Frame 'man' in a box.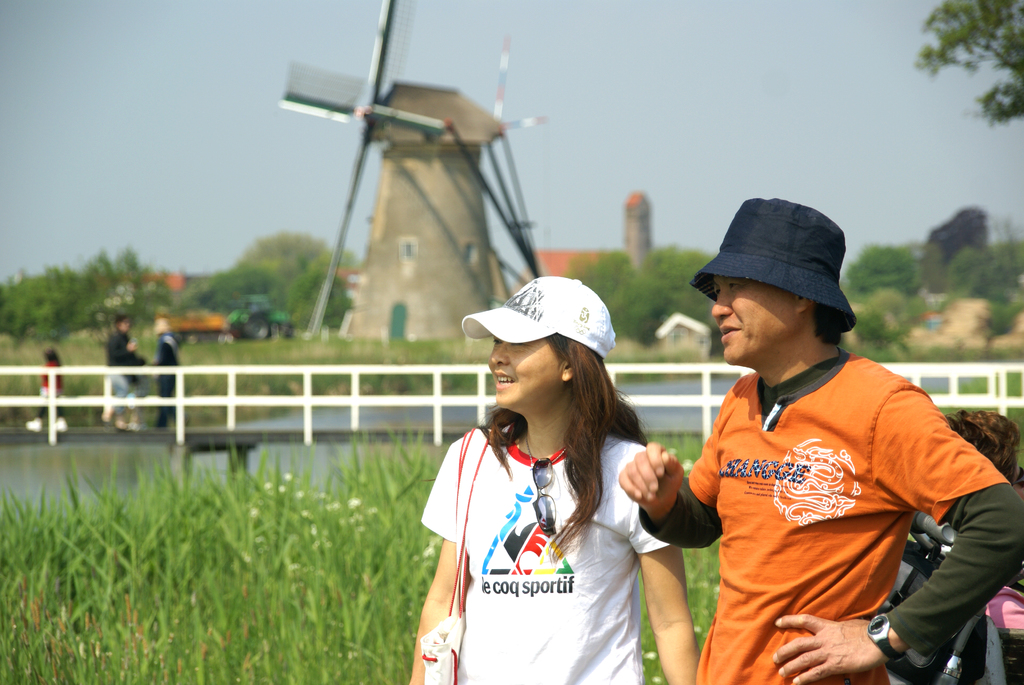
(x1=99, y1=317, x2=145, y2=439).
